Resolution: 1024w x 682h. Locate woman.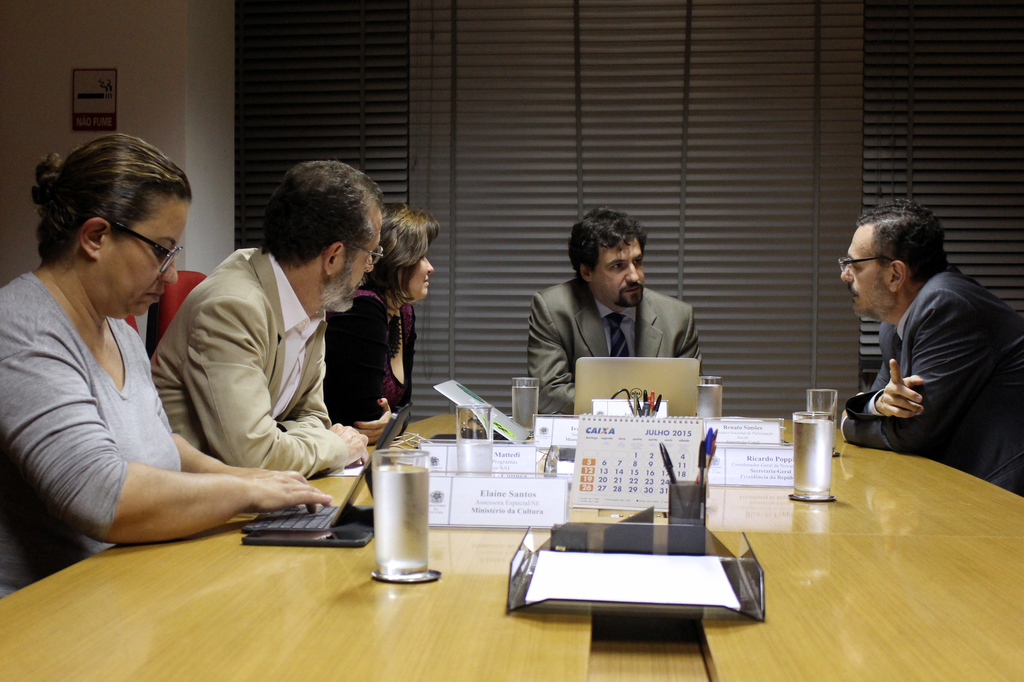
pyautogui.locateOnScreen(328, 202, 439, 445).
